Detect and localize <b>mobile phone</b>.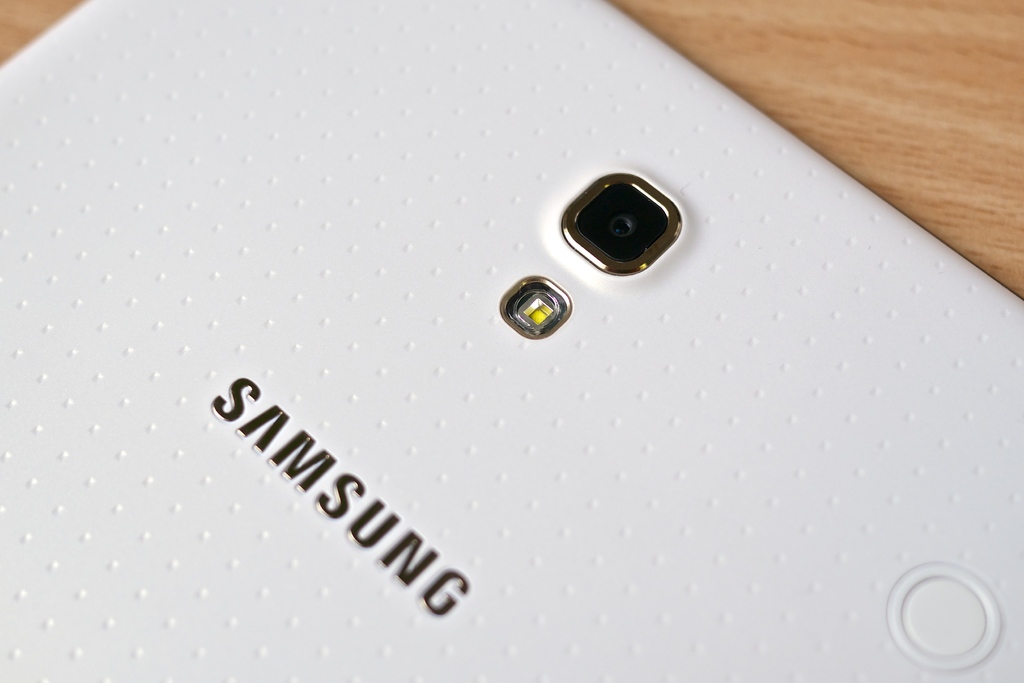
Localized at region(0, 0, 1023, 682).
